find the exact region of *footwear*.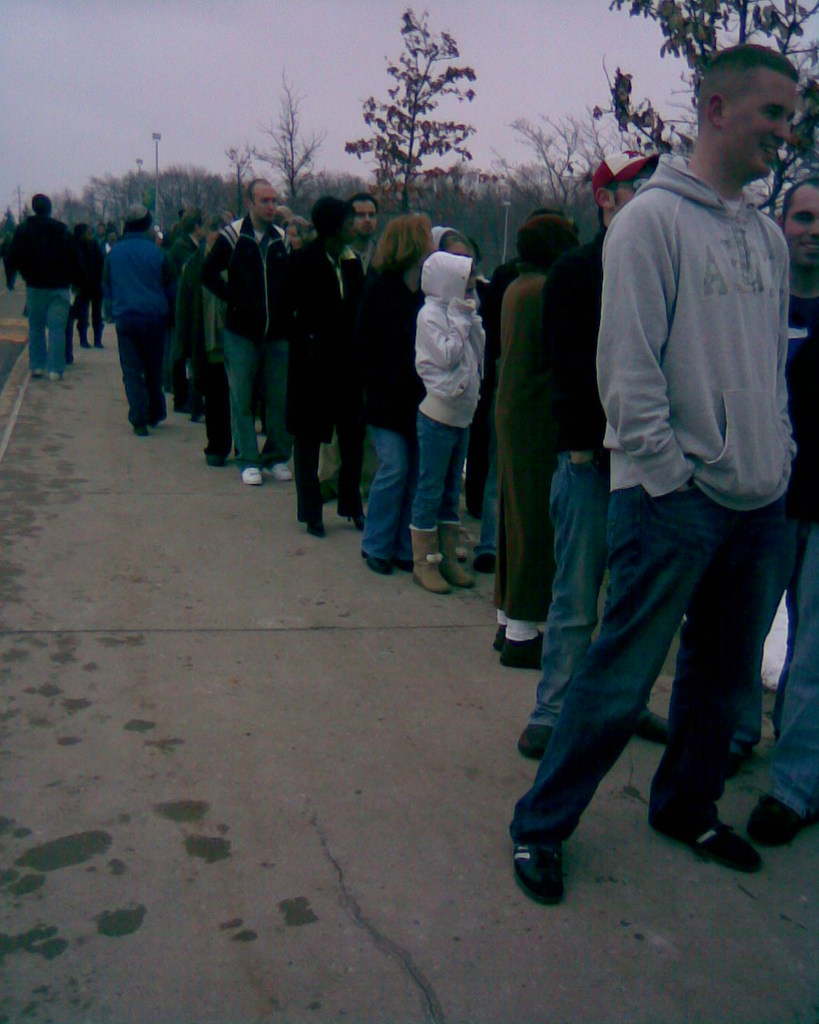
Exact region: l=483, t=615, r=505, b=662.
